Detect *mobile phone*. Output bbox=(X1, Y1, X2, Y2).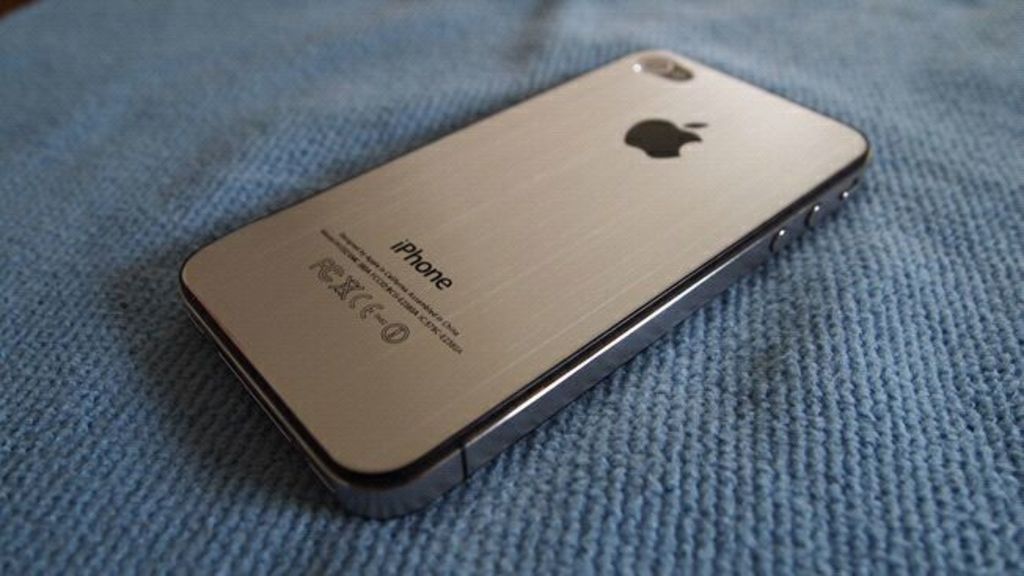
bbox=(177, 42, 875, 521).
